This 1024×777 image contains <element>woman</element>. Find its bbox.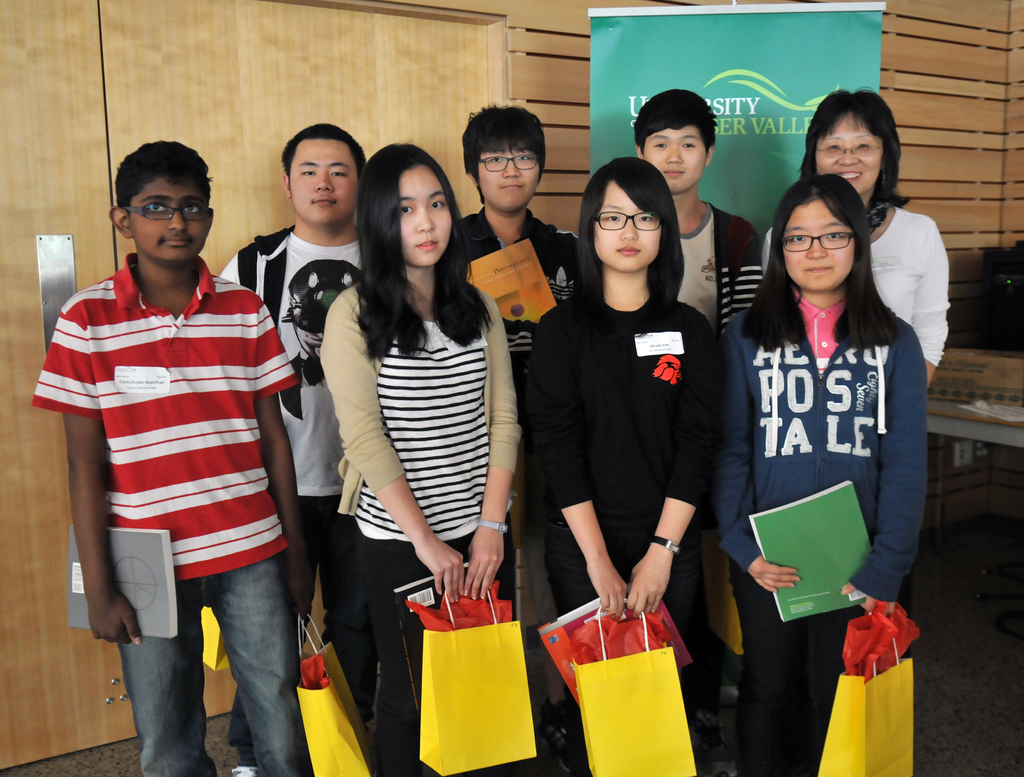
pyautogui.locateOnScreen(312, 137, 530, 776).
